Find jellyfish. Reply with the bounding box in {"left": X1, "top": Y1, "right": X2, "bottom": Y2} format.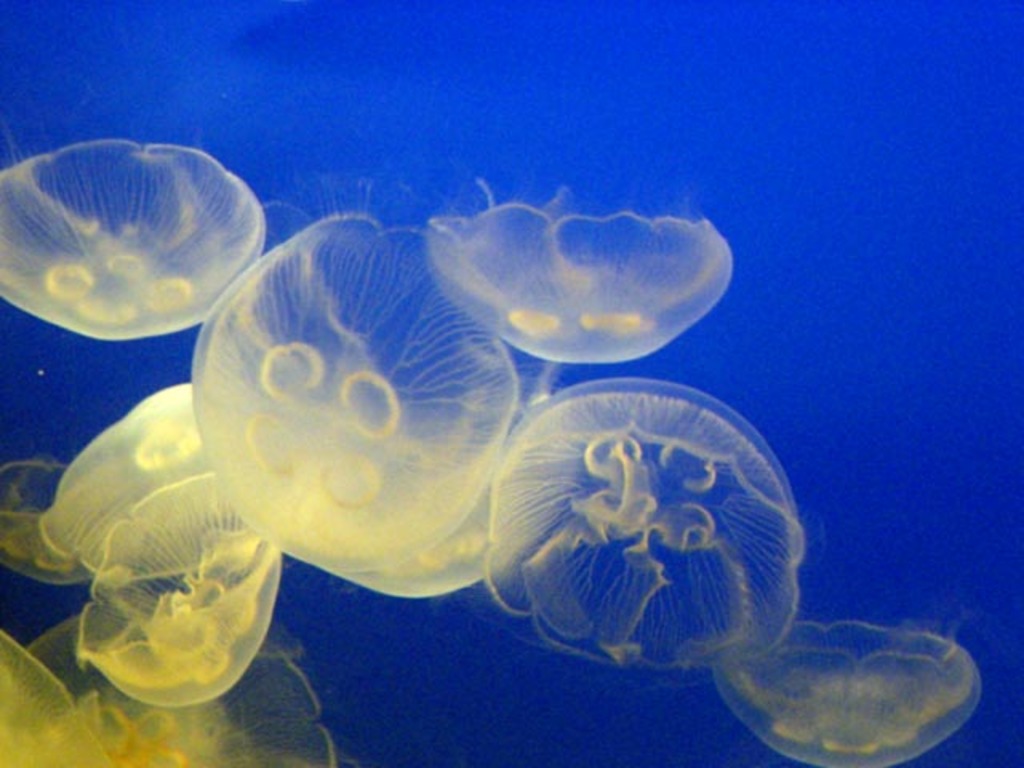
{"left": 323, "top": 373, "right": 570, "bottom": 606}.
